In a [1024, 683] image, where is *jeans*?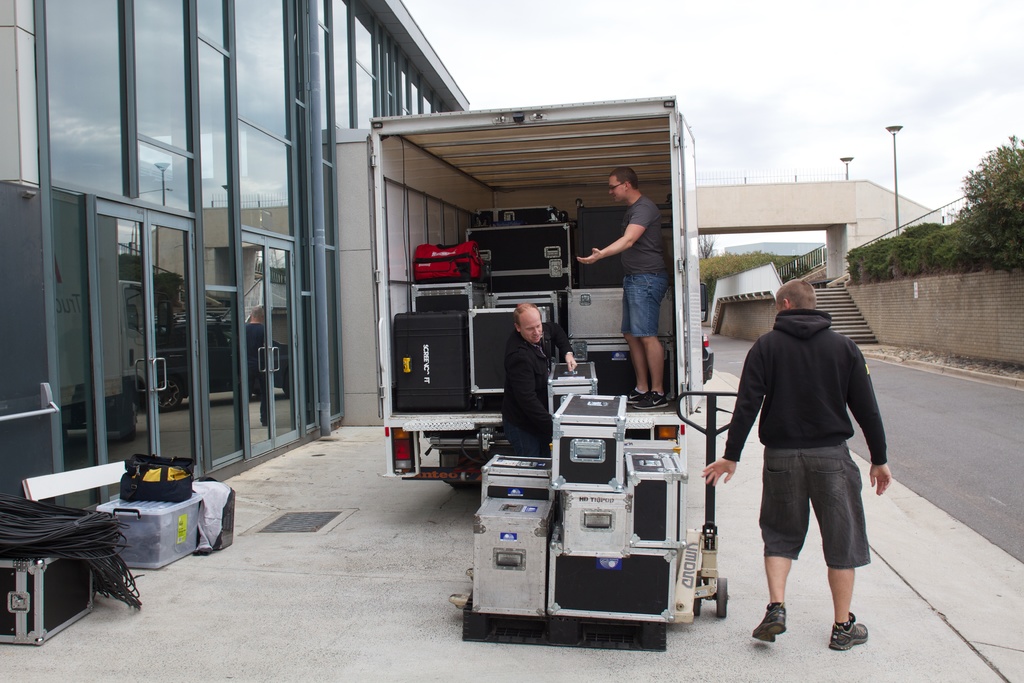
locate(757, 450, 873, 568).
